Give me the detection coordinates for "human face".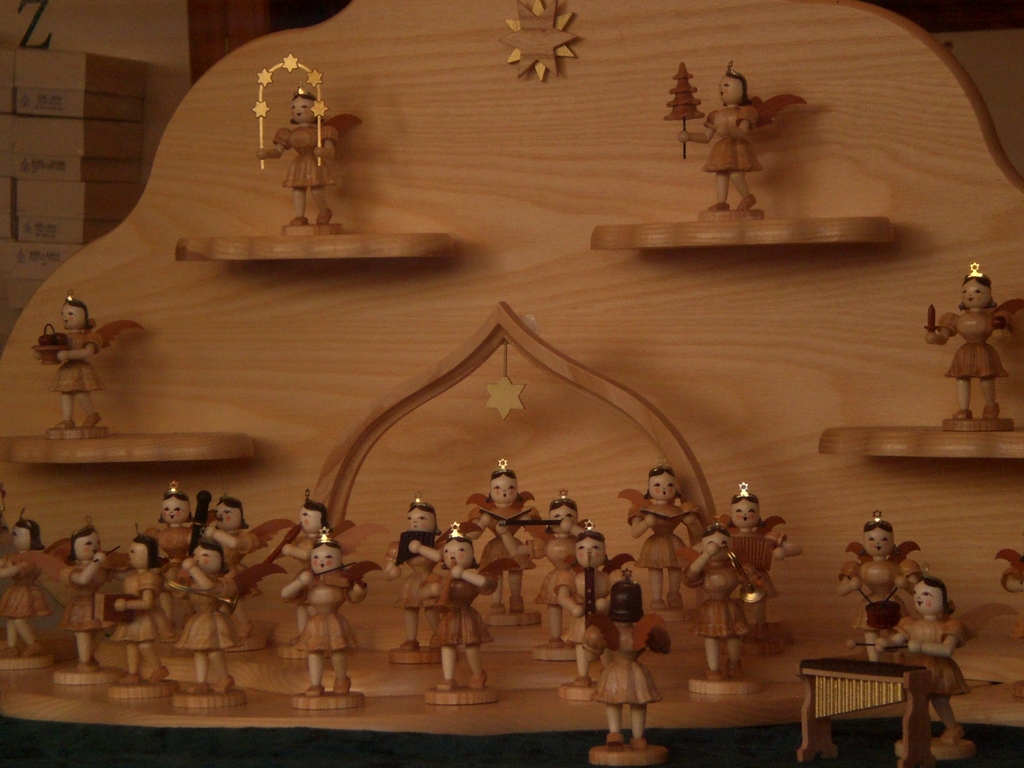
<bbox>865, 529, 893, 556</bbox>.
